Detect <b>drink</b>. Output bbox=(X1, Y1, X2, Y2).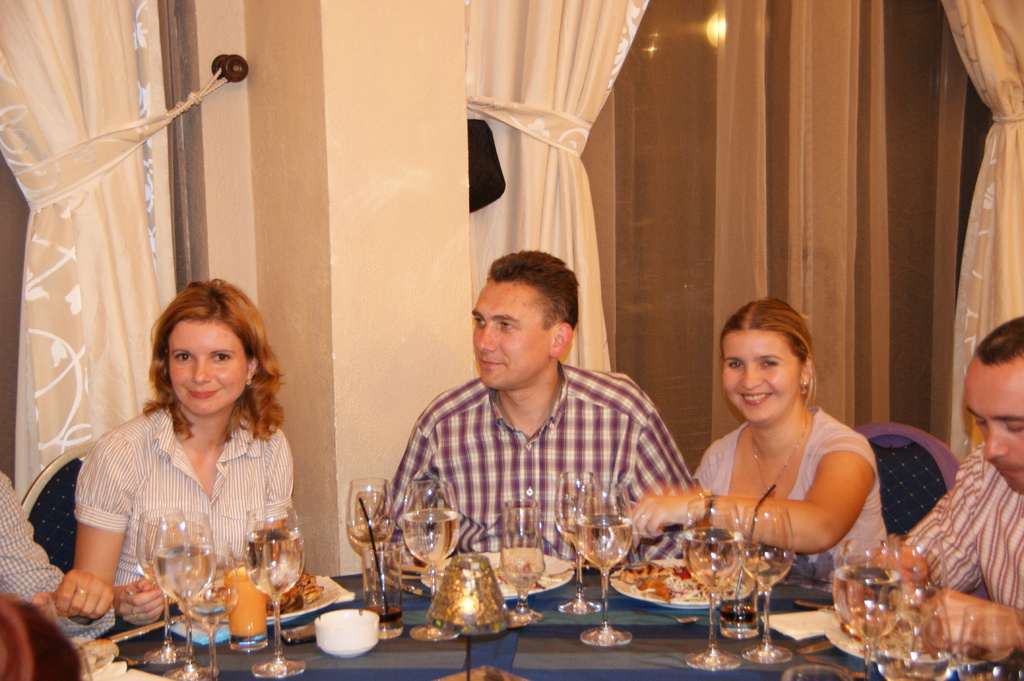
bbox=(369, 604, 401, 621).
